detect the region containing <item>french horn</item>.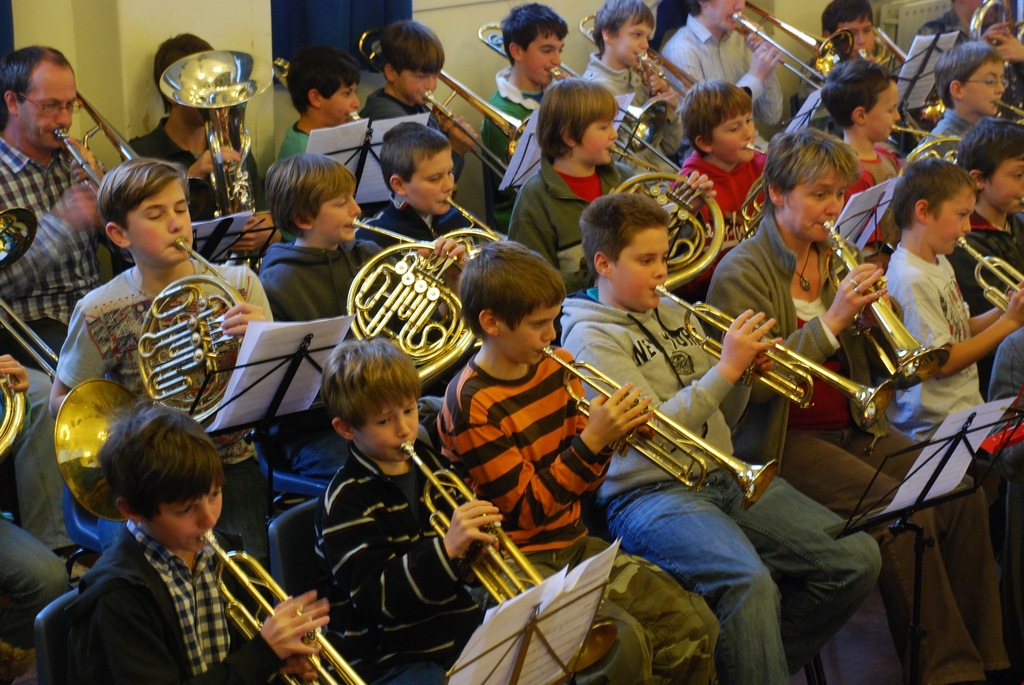
bbox=(342, 214, 481, 390).
